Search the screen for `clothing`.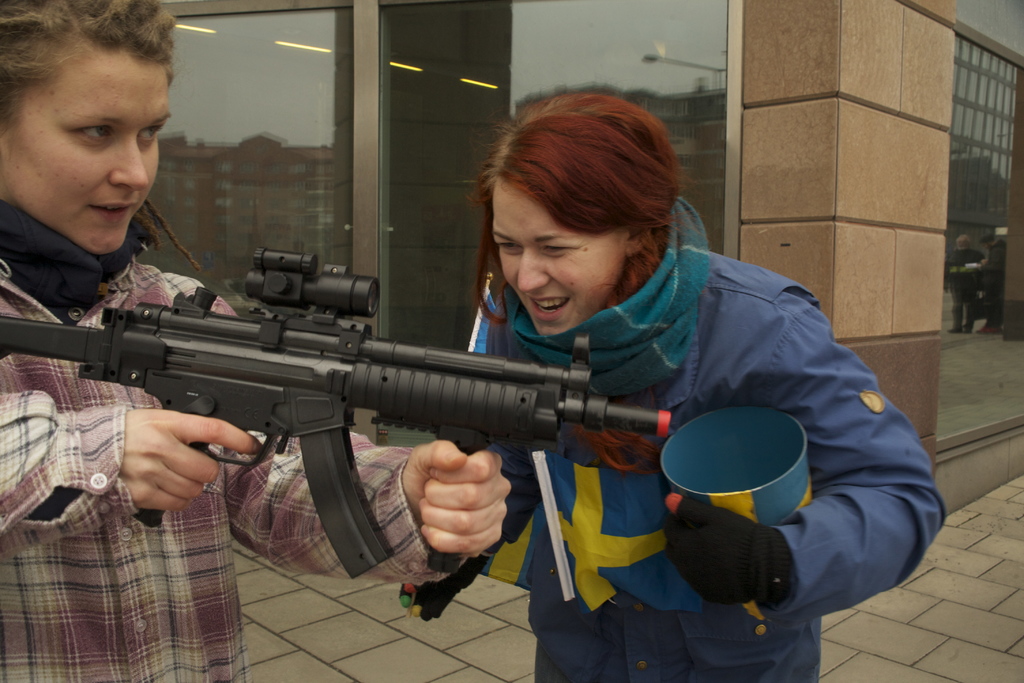
Found at [left=0, top=220, right=468, bottom=682].
